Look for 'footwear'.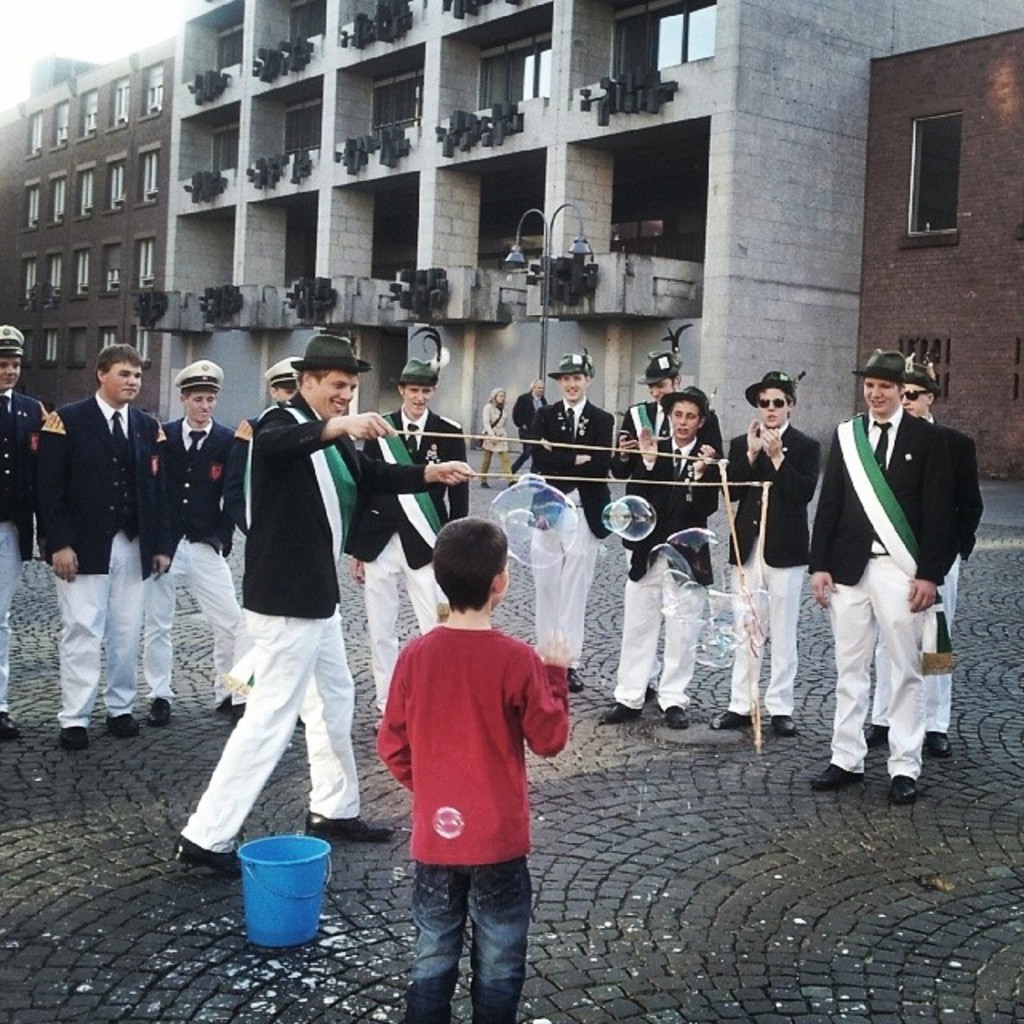
Found: 211:694:250:722.
